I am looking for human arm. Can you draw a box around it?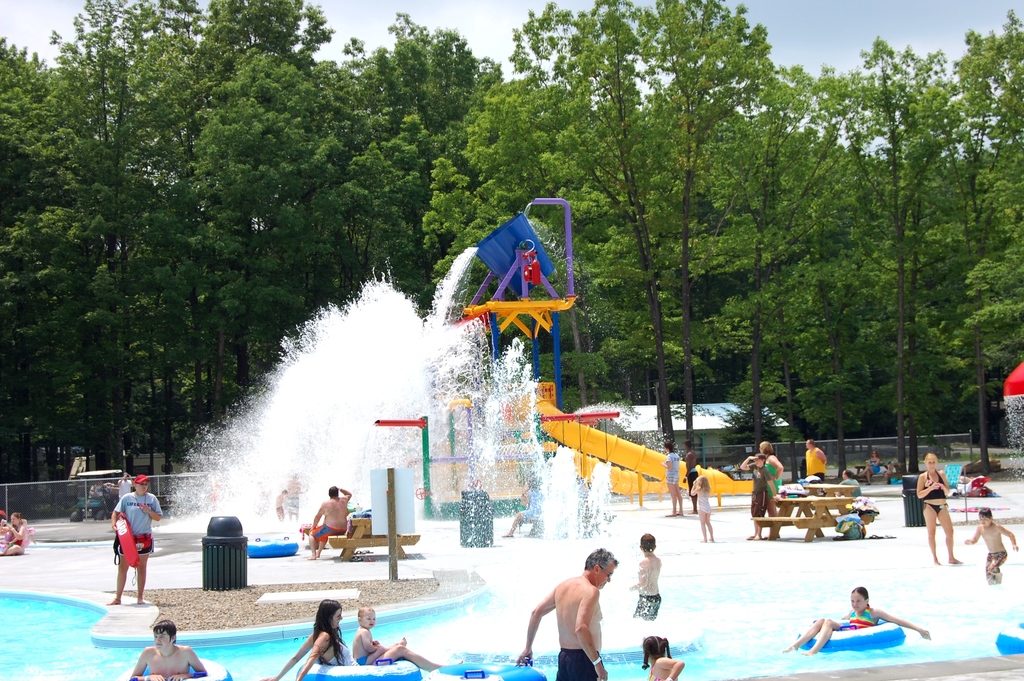
Sure, the bounding box is bbox=[521, 482, 531, 502].
